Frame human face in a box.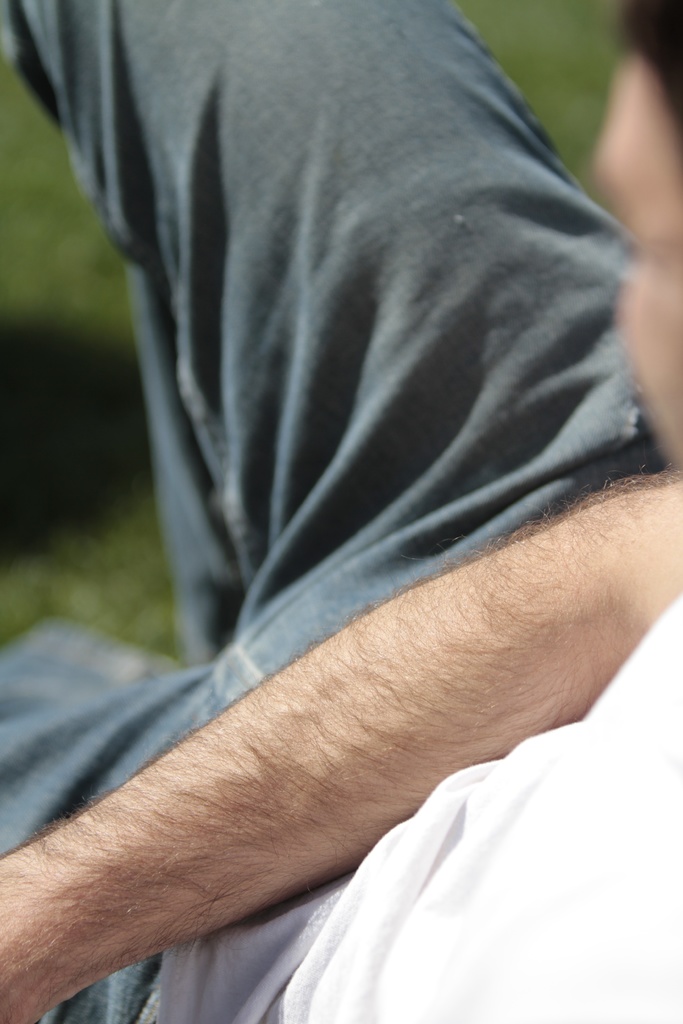
bbox(591, 33, 682, 468).
